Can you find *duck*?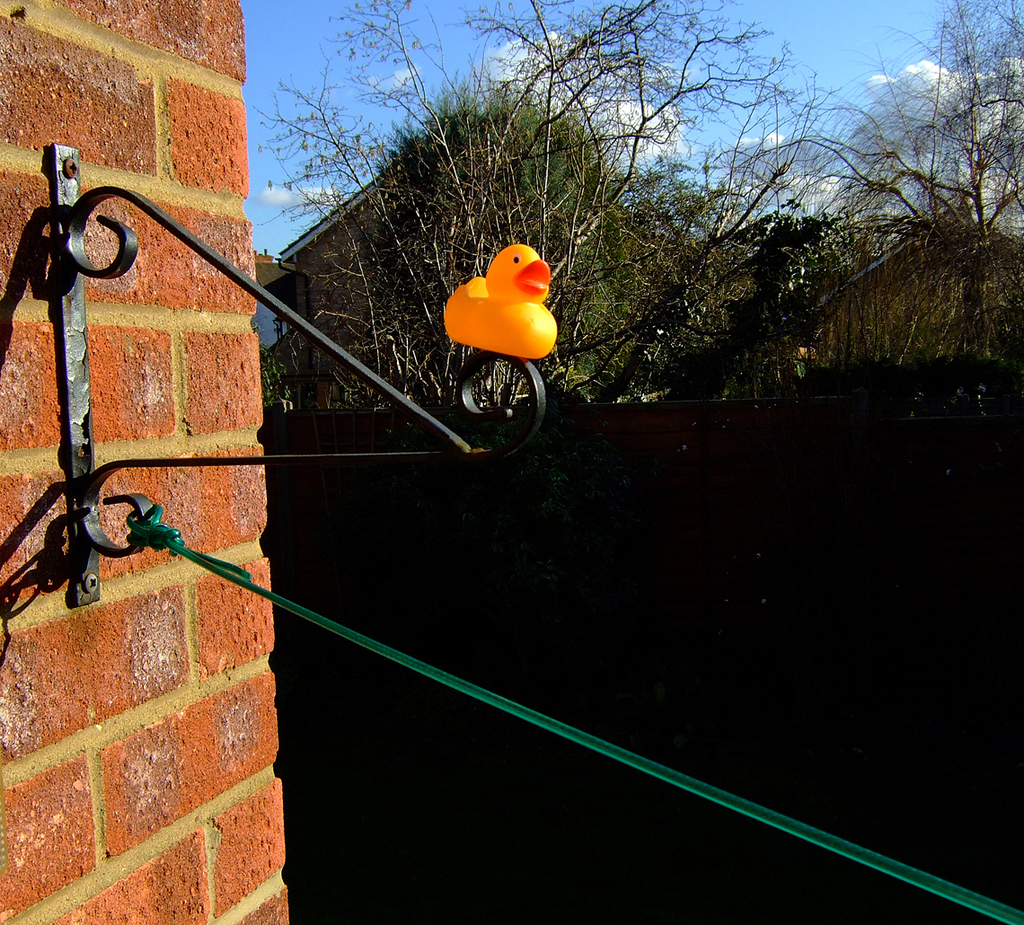
Yes, bounding box: region(432, 227, 578, 371).
